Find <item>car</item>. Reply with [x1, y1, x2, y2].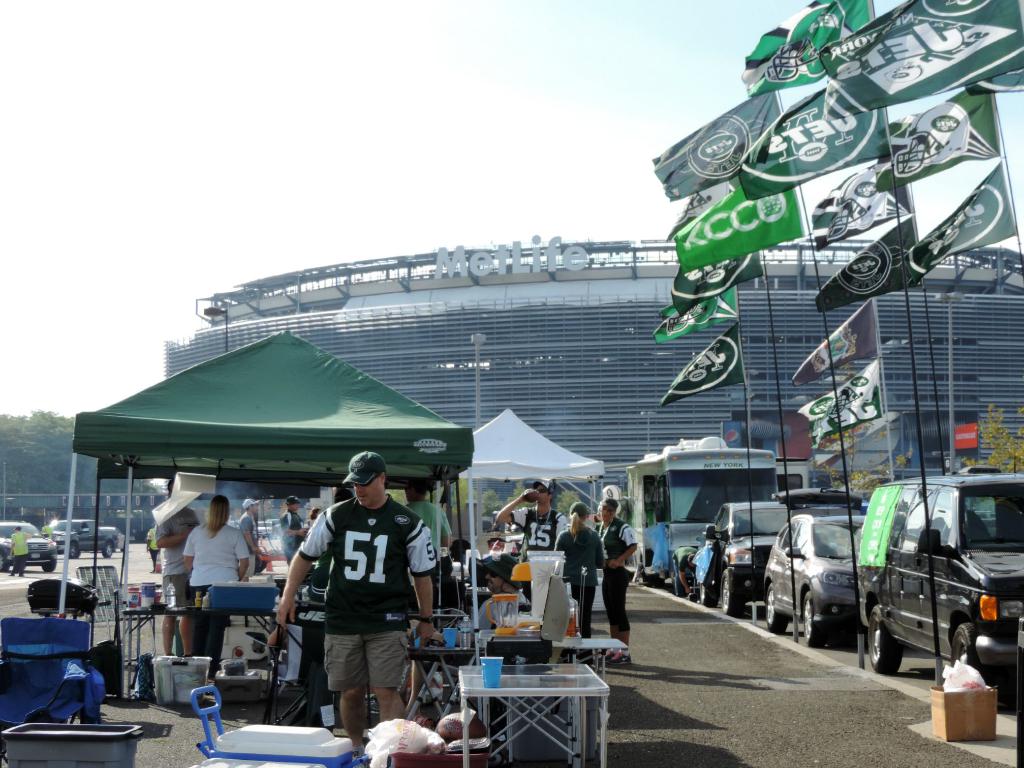
[266, 516, 284, 534].
